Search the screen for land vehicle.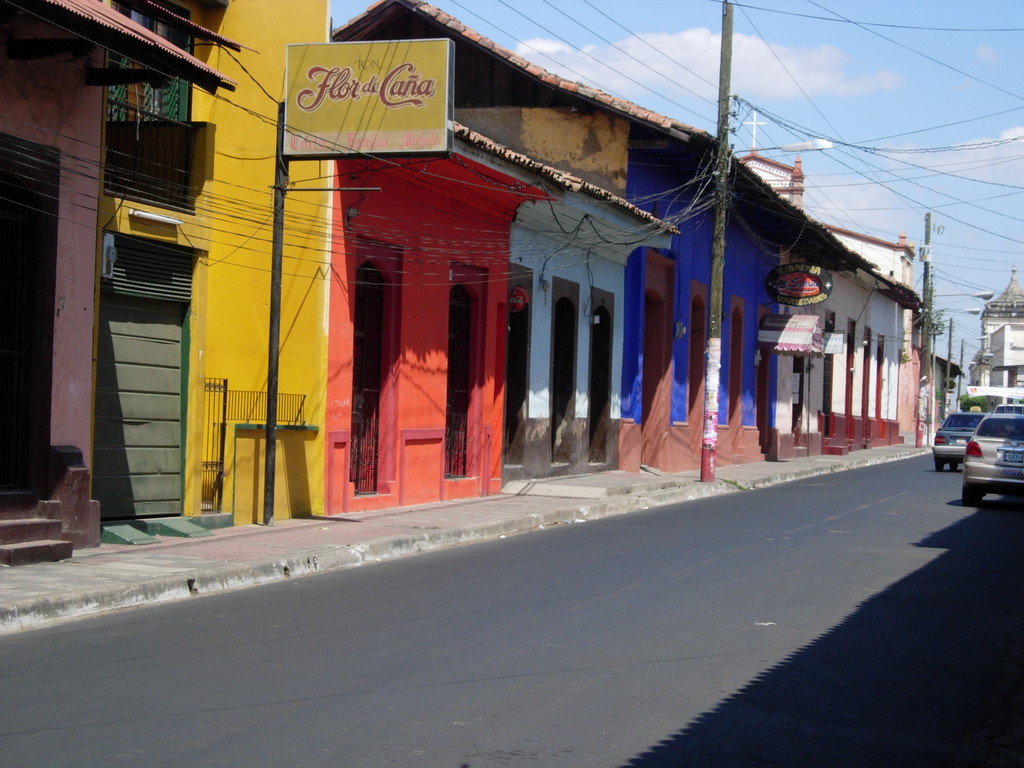
Found at <bbox>933, 415, 985, 474</bbox>.
